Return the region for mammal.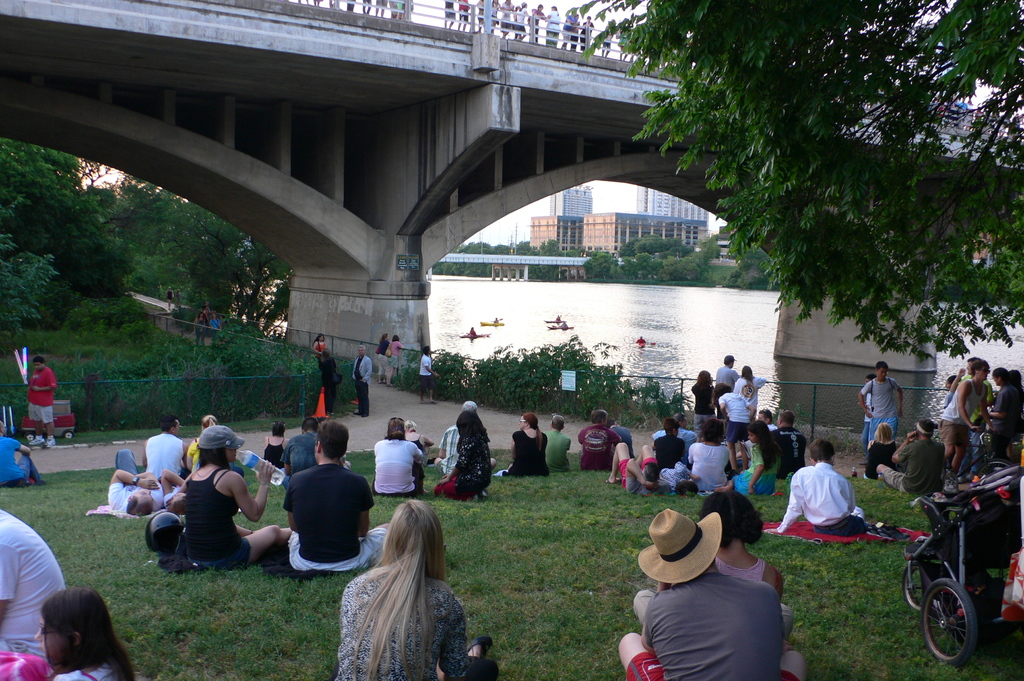
l=650, t=461, r=700, b=495.
